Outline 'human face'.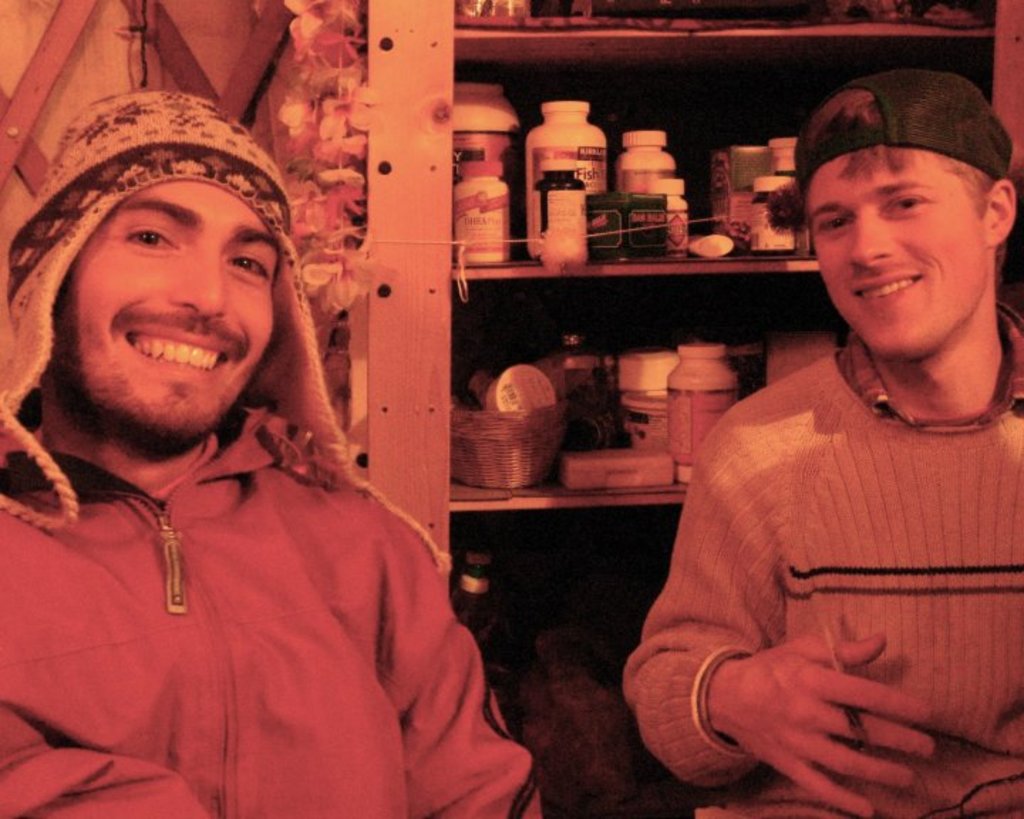
Outline: x1=64, y1=179, x2=282, y2=434.
